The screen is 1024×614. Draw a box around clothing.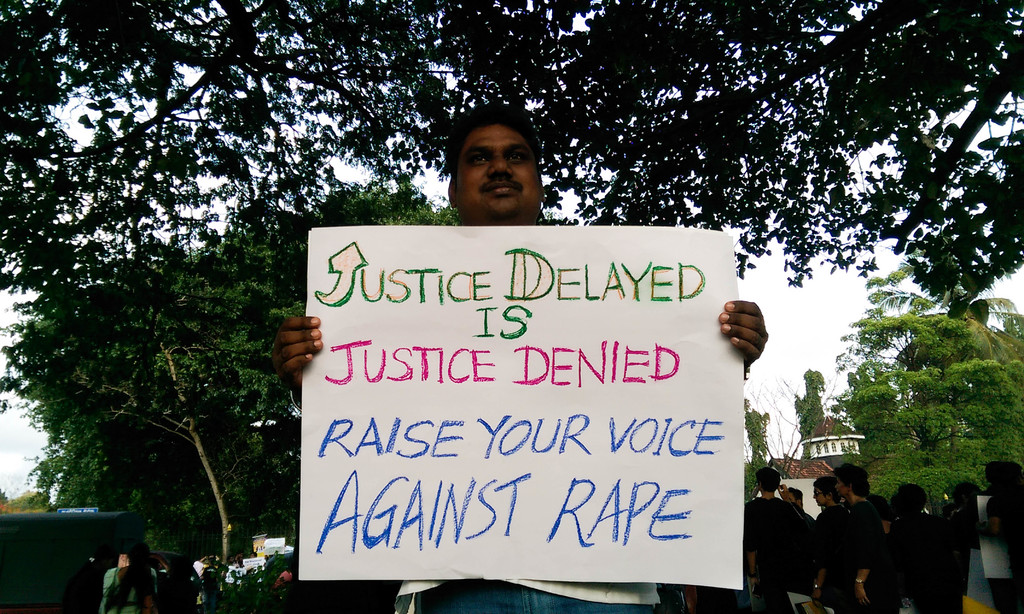
Rect(399, 575, 658, 613).
